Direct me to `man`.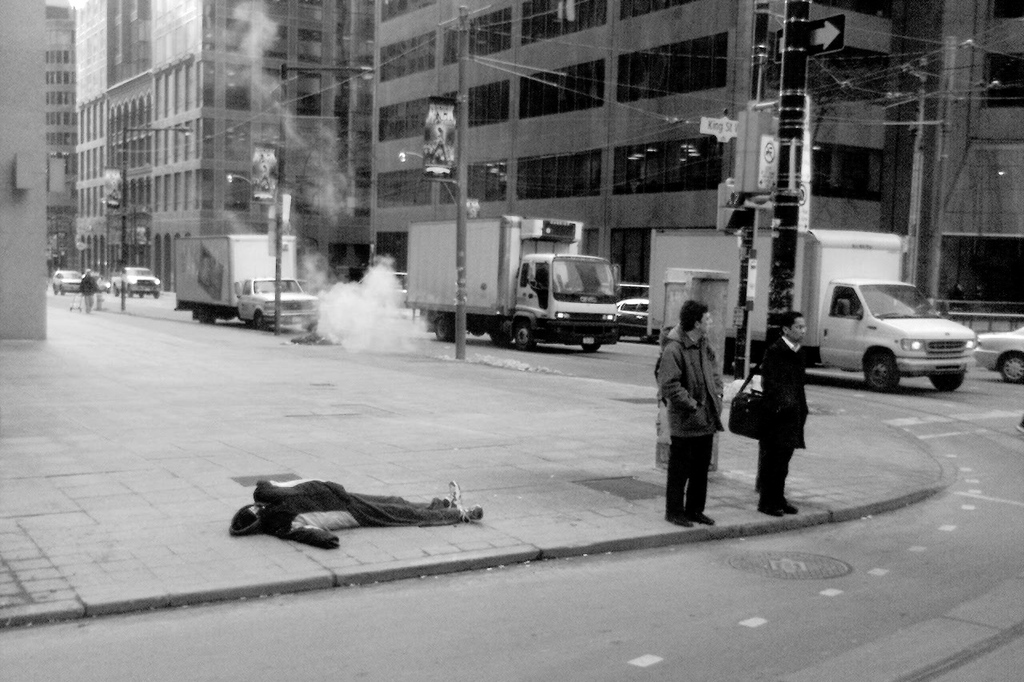
Direction: {"left": 233, "top": 477, "right": 482, "bottom": 548}.
